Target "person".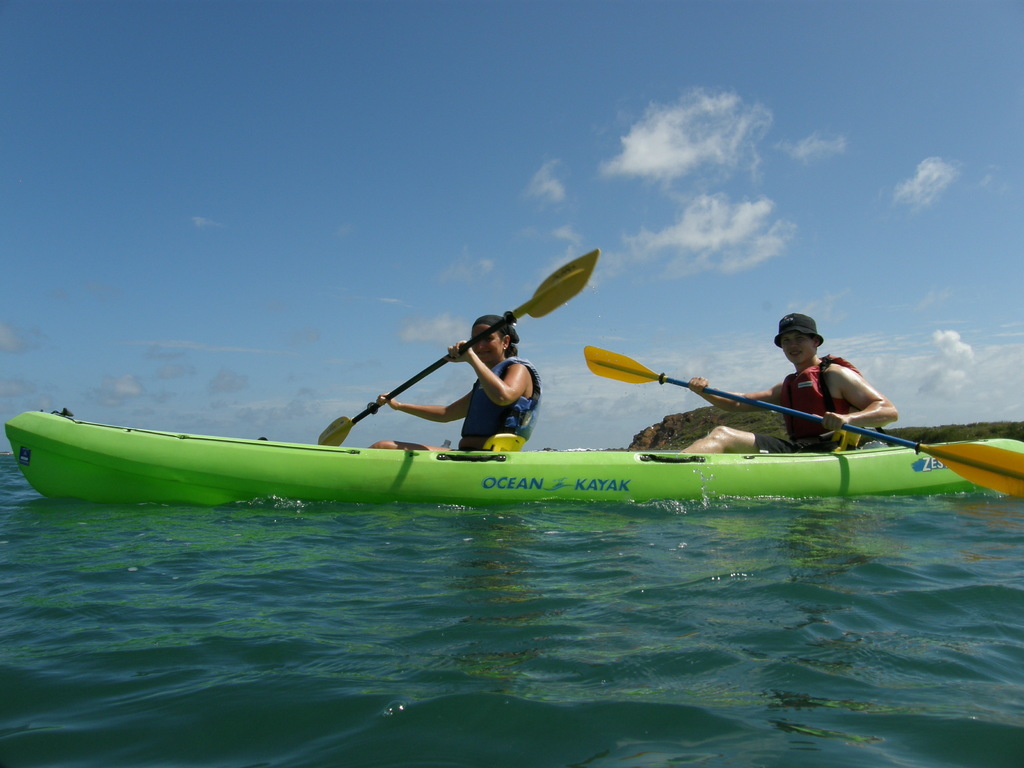
Target region: [x1=369, y1=315, x2=541, y2=453].
